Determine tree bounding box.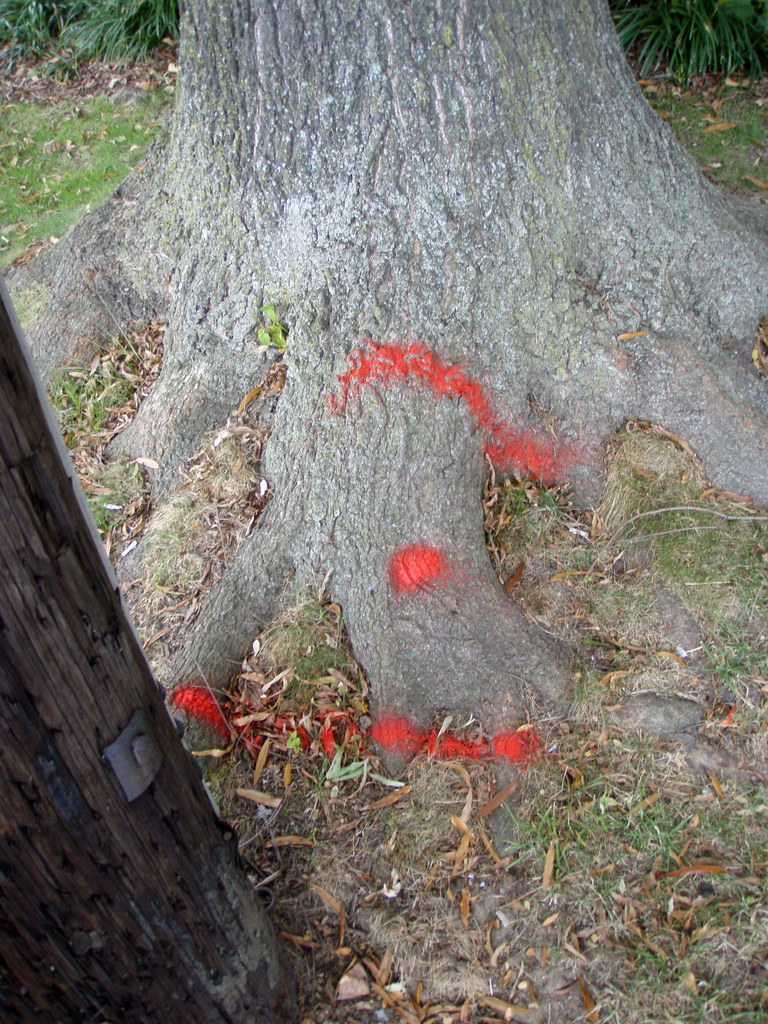
Determined: (0, 0, 767, 872).
